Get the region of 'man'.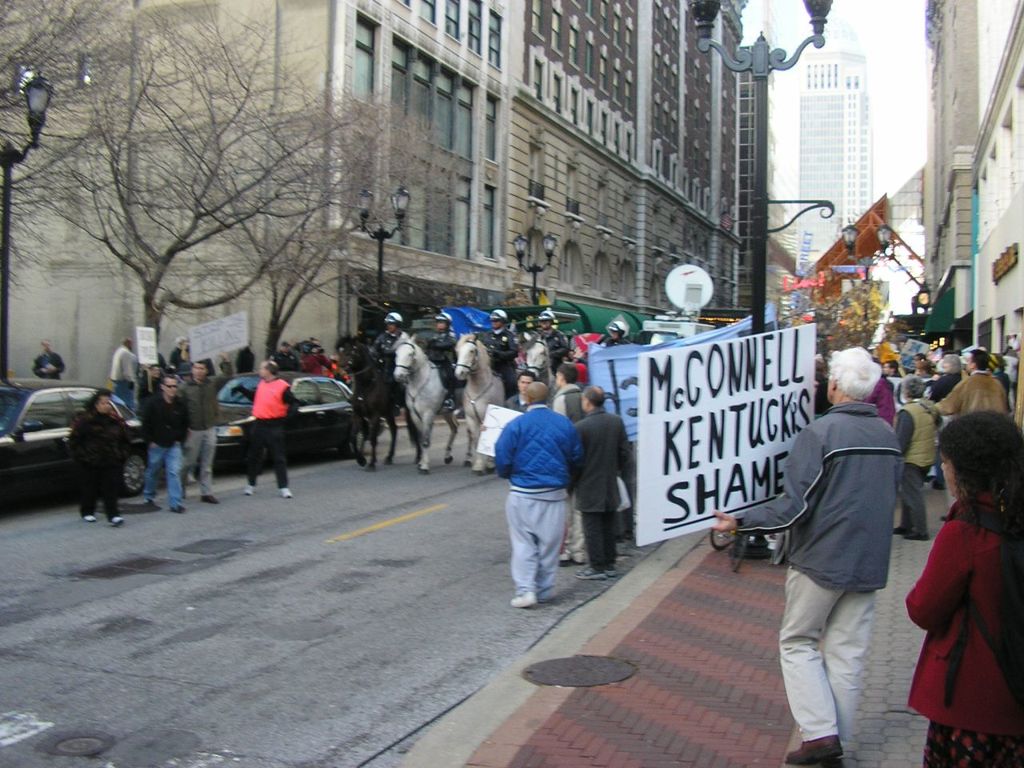
536 306 570 368.
